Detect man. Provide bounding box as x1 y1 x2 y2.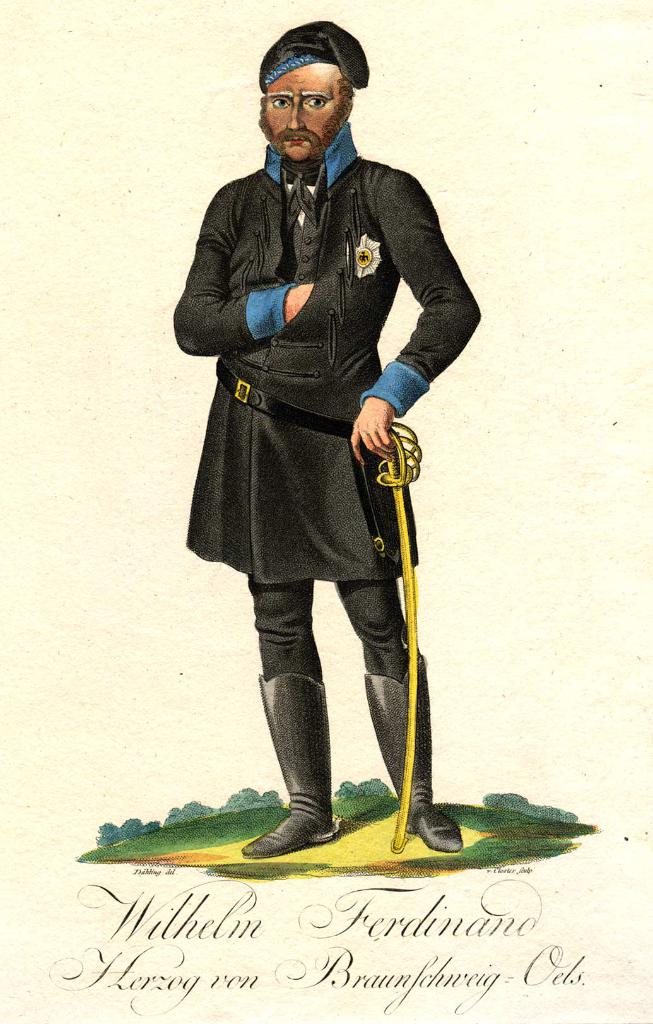
140 38 475 830.
